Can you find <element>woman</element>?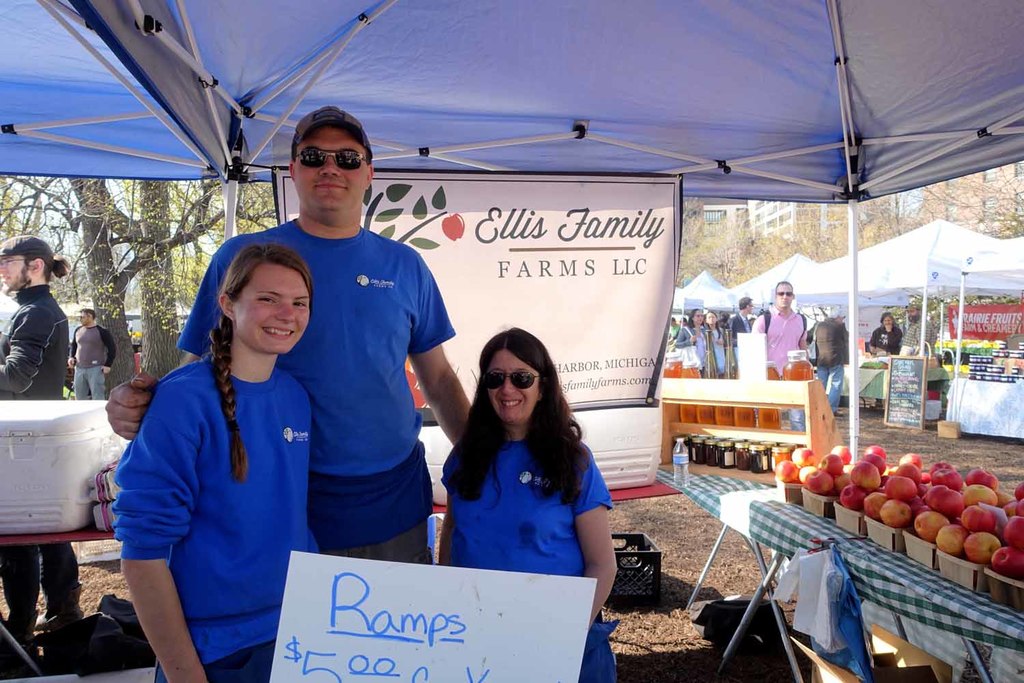
Yes, bounding box: x1=437, y1=330, x2=620, y2=682.
